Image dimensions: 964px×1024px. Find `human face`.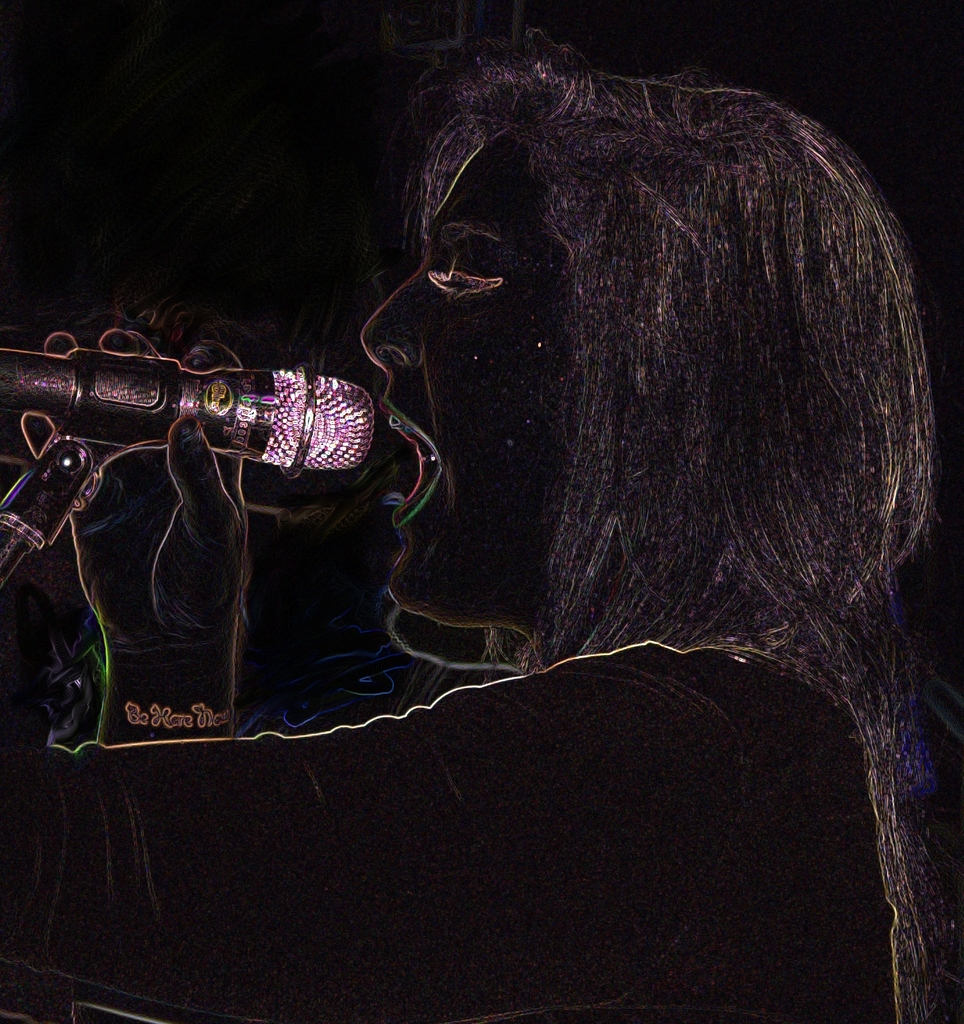
(365, 119, 587, 627).
